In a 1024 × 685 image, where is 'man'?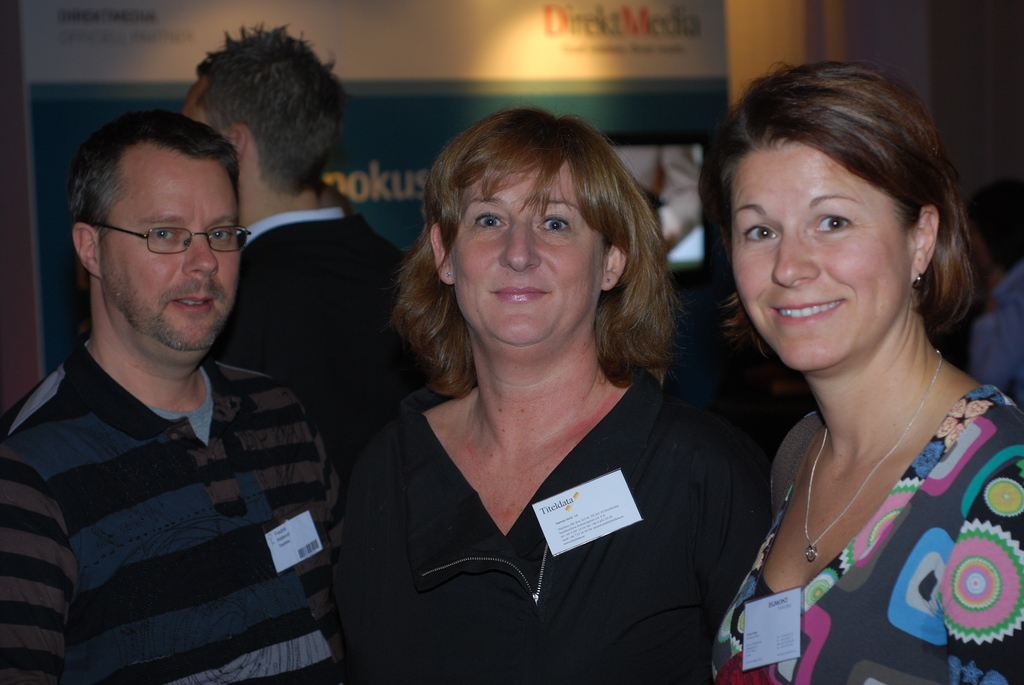
l=0, t=98, r=358, b=677.
